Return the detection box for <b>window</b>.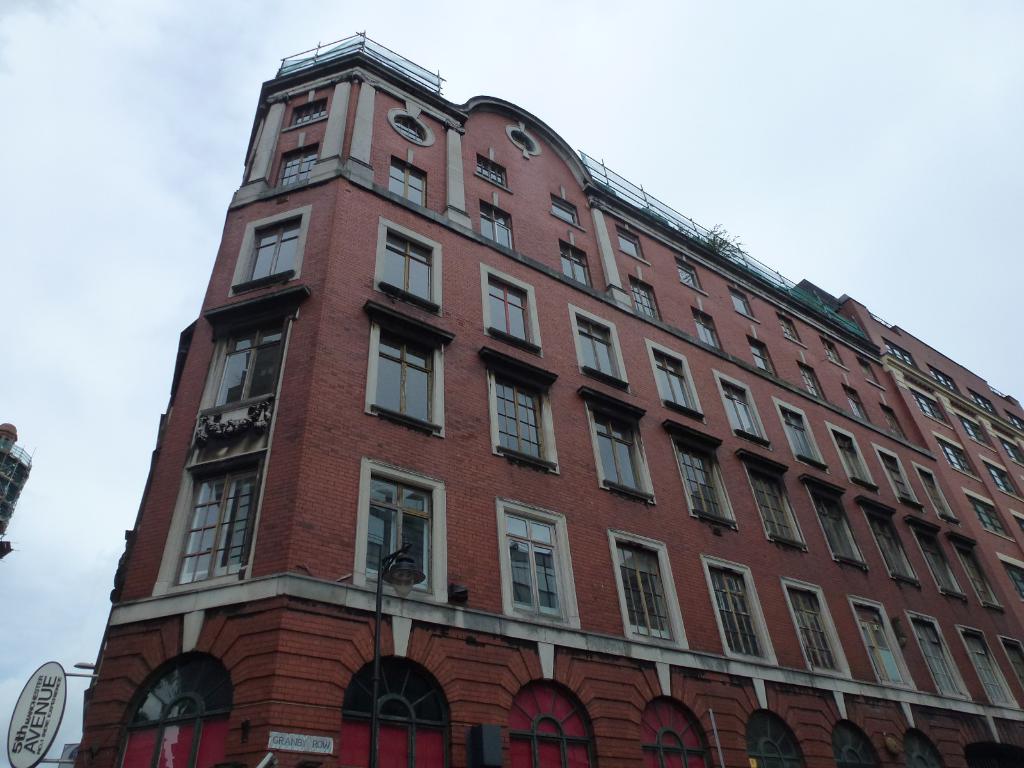
locate(494, 487, 580, 633).
